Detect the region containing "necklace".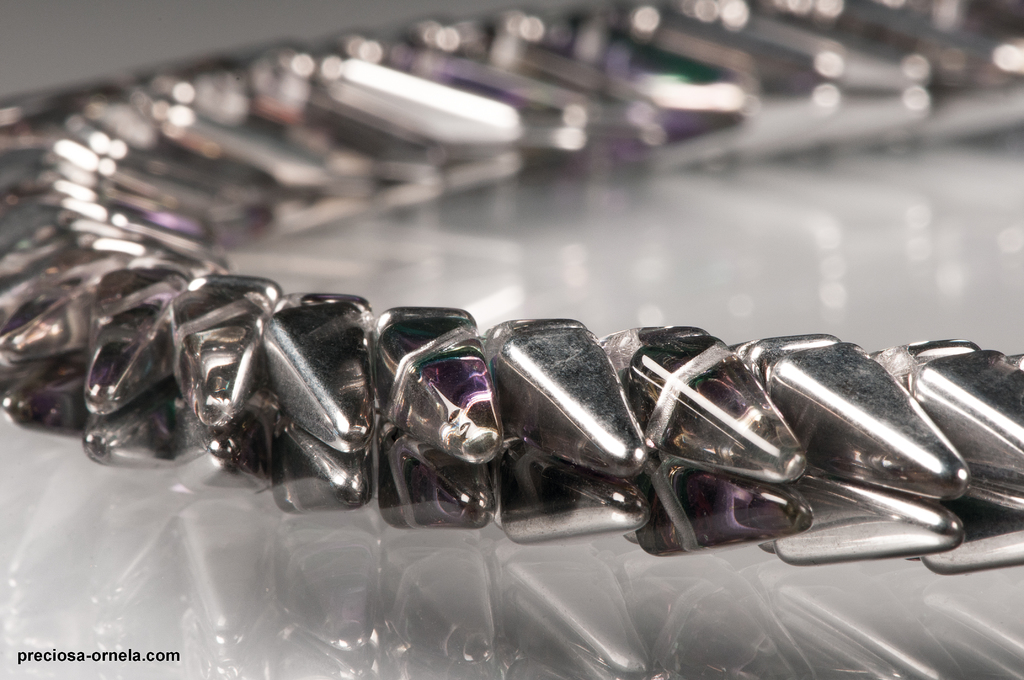
0 0 1023 569.
